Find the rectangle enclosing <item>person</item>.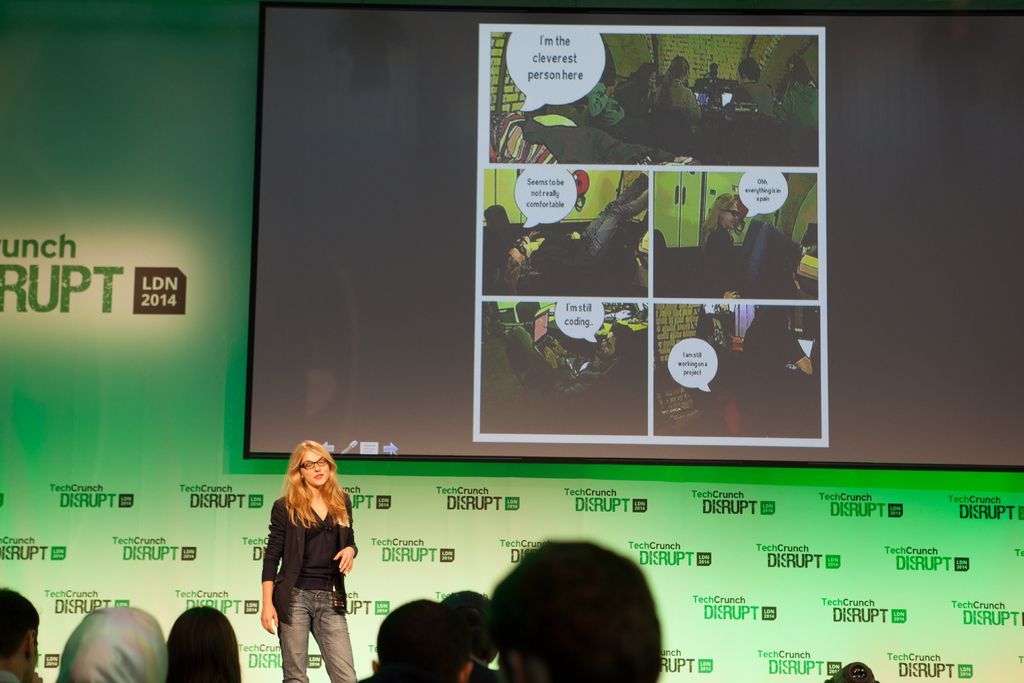
bbox=(504, 172, 648, 290).
